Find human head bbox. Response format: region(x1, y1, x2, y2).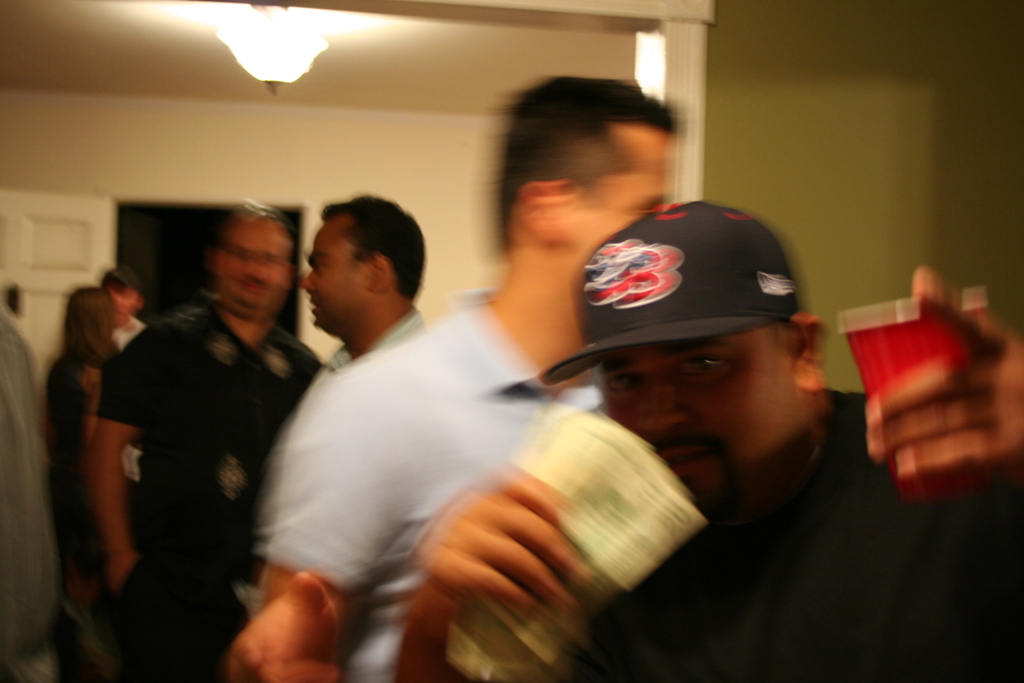
region(572, 199, 831, 497).
